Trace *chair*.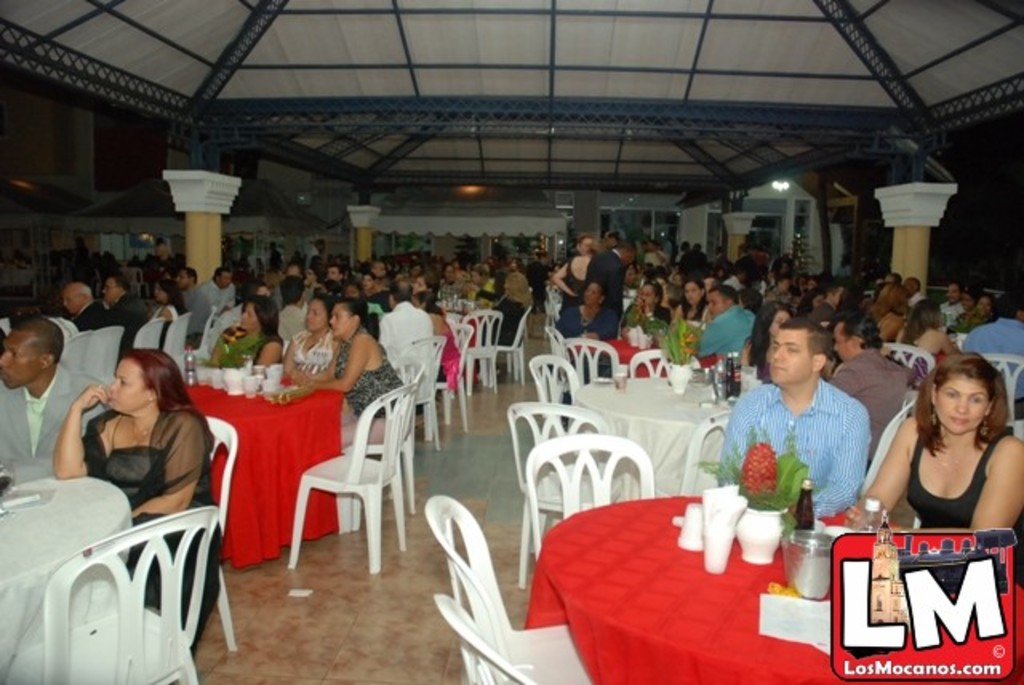
Traced to 162 310 190 376.
